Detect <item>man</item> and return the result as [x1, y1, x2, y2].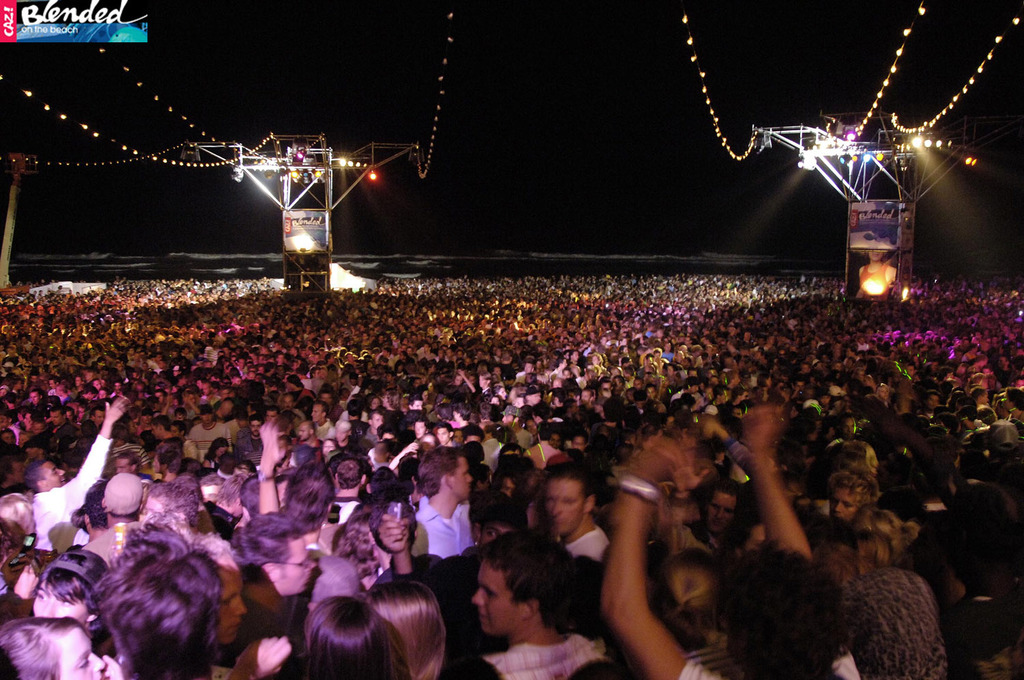
[627, 391, 651, 424].
